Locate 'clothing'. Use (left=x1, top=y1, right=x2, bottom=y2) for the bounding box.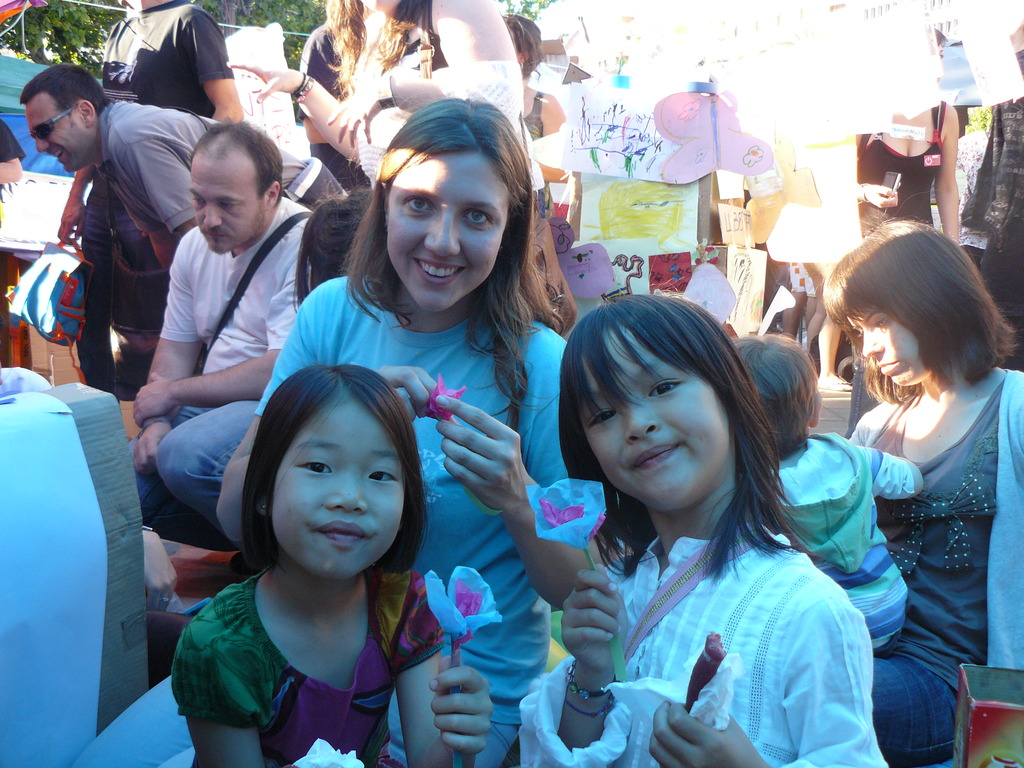
(left=762, top=426, right=911, bottom=649).
